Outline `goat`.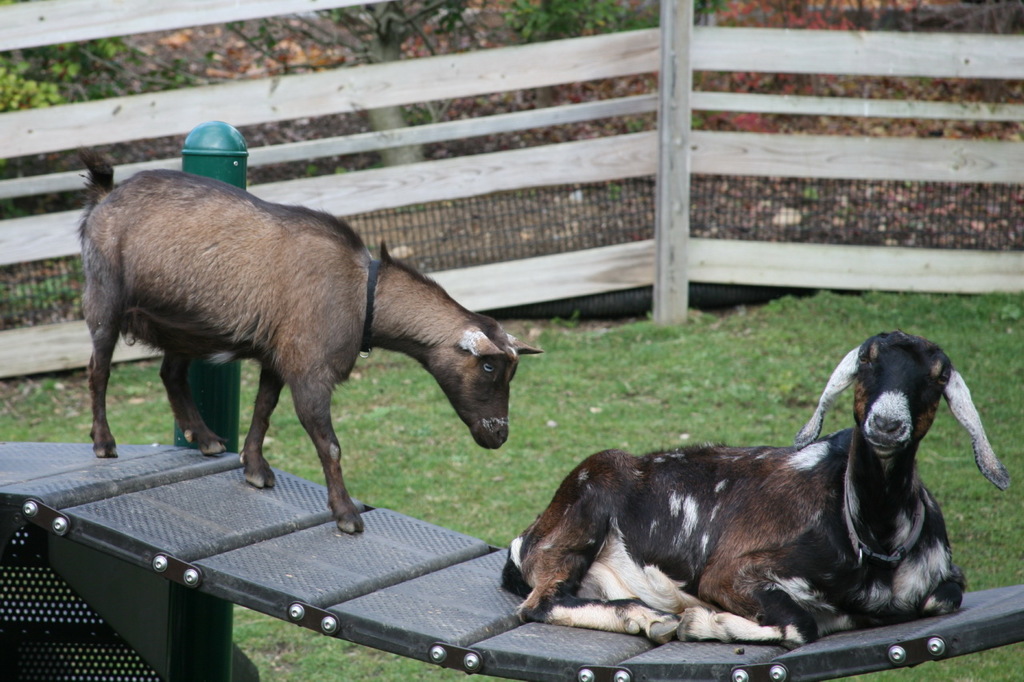
Outline: pyautogui.locateOnScreen(74, 145, 542, 537).
